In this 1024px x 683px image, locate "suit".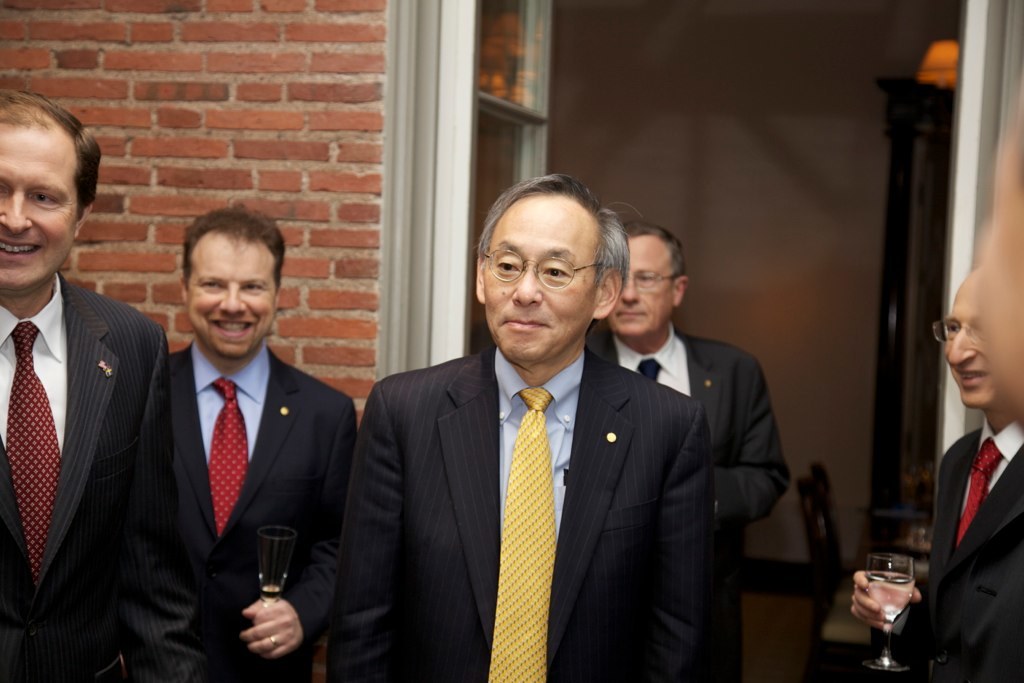
Bounding box: {"x1": 0, "y1": 156, "x2": 178, "y2": 672}.
